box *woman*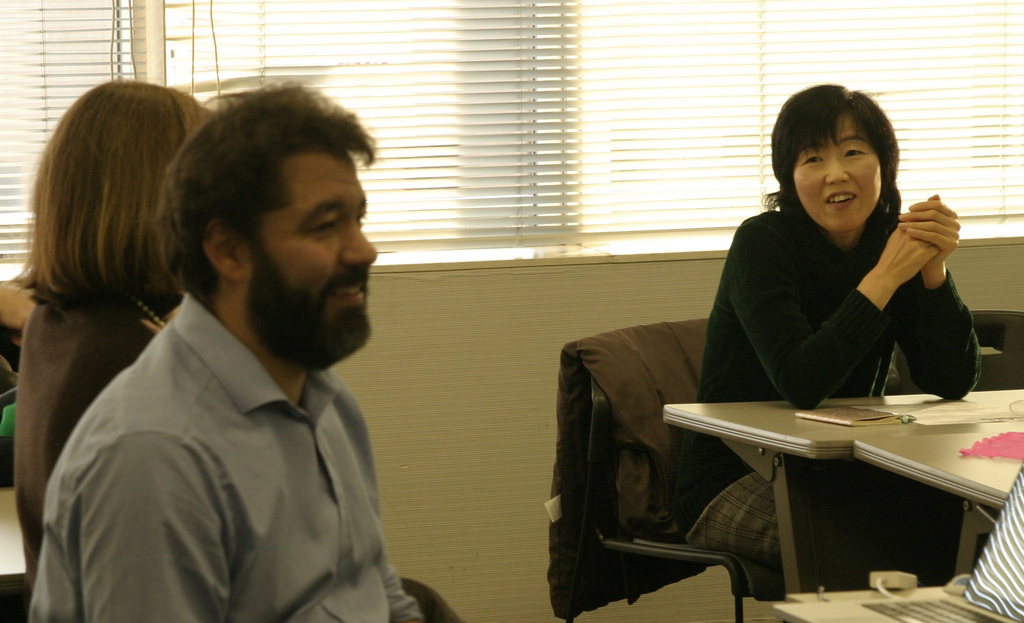
[573, 102, 950, 602]
